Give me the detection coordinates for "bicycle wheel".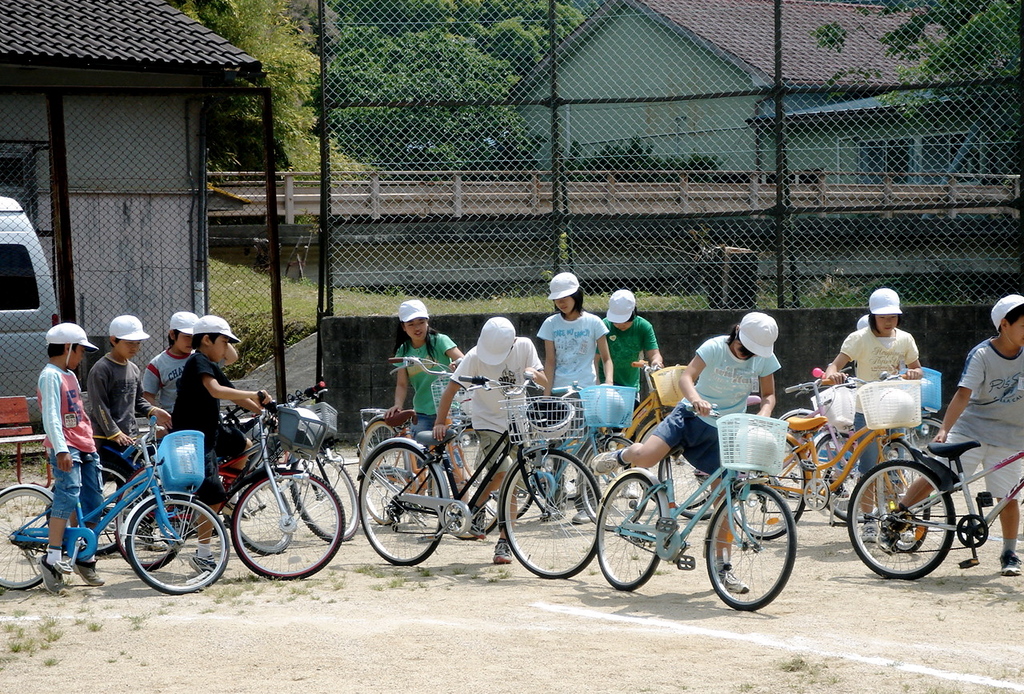
BBox(902, 415, 949, 506).
